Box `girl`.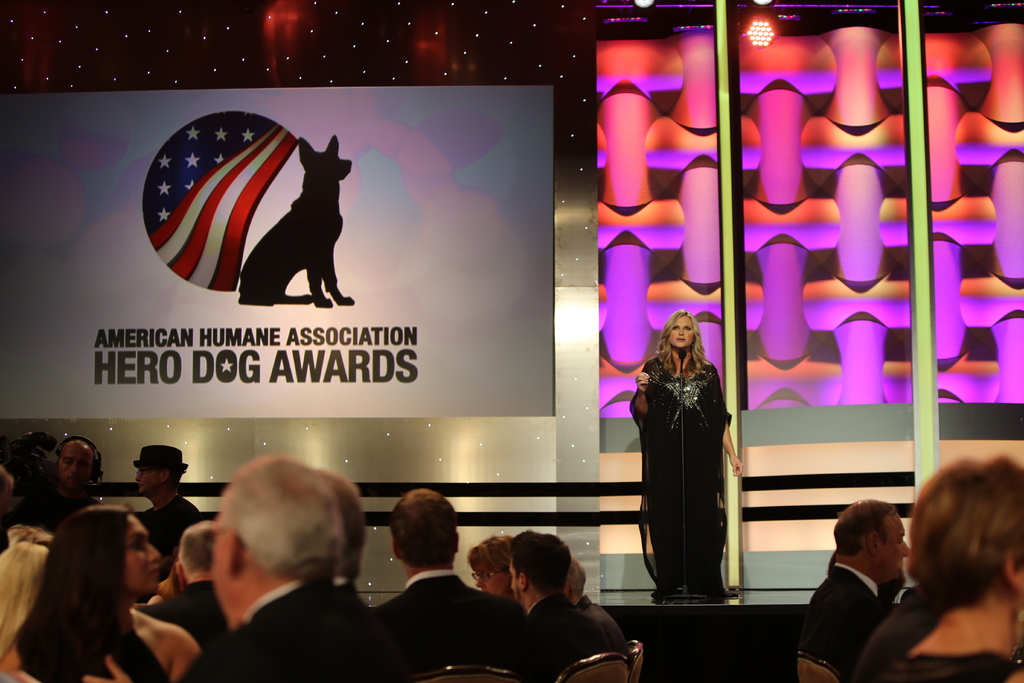
630/308/760/602.
